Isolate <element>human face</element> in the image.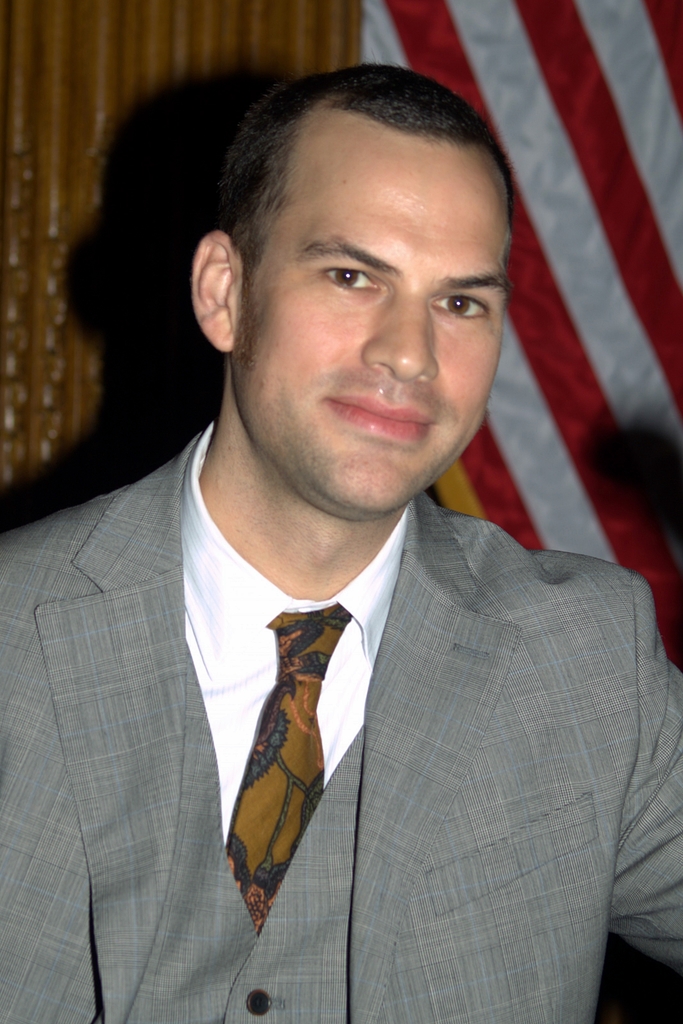
Isolated region: crop(210, 84, 521, 513).
